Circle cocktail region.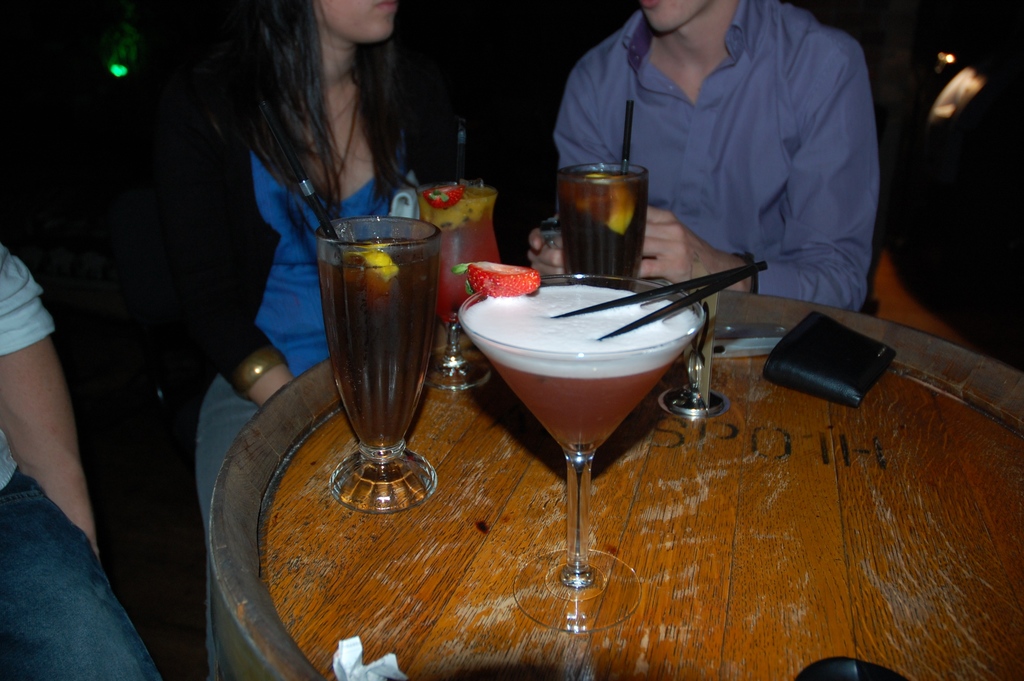
Region: left=453, top=260, right=768, bottom=644.
